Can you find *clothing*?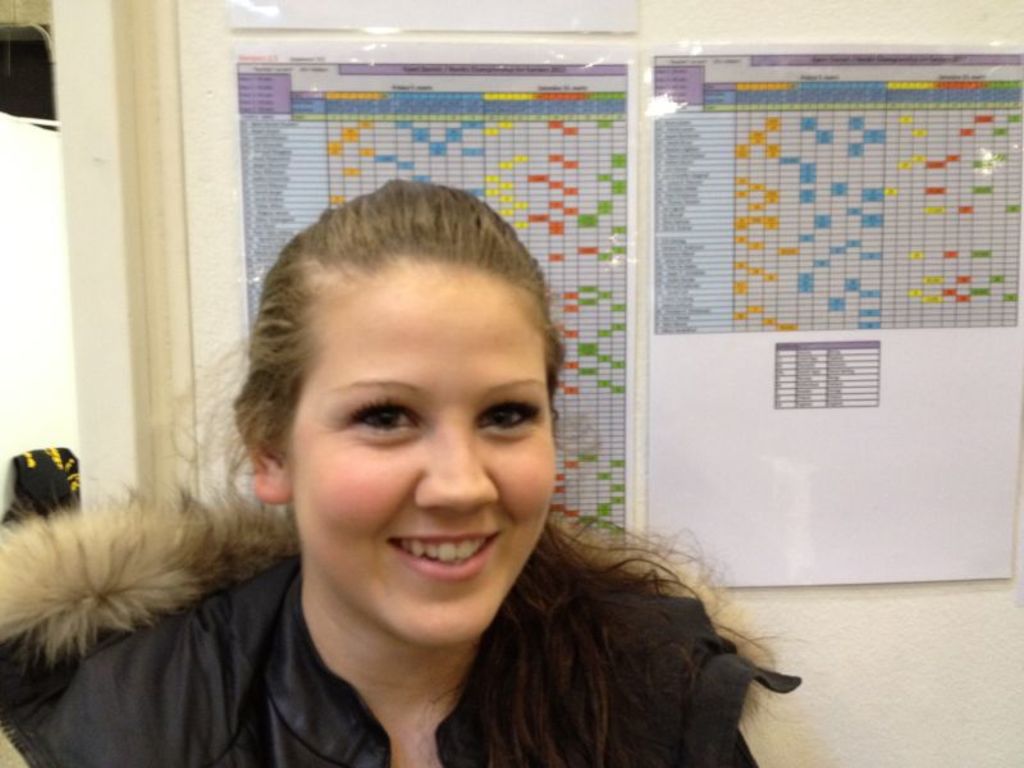
Yes, bounding box: (left=22, top=458, right=710, bottom=767).
